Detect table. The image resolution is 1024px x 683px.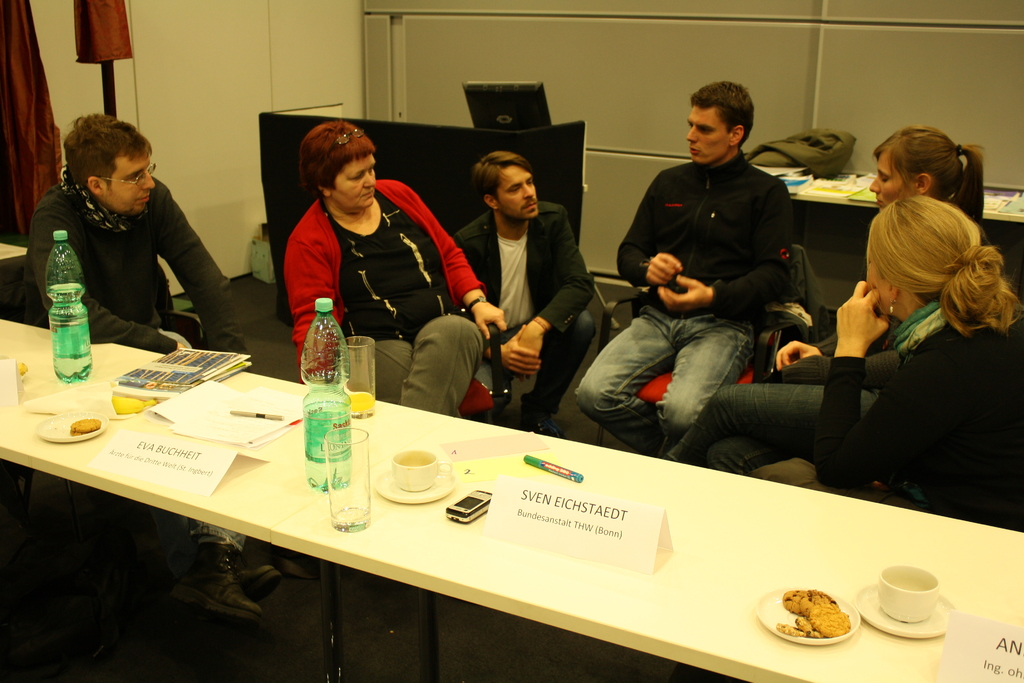
[278, 416, 1023, 682].
